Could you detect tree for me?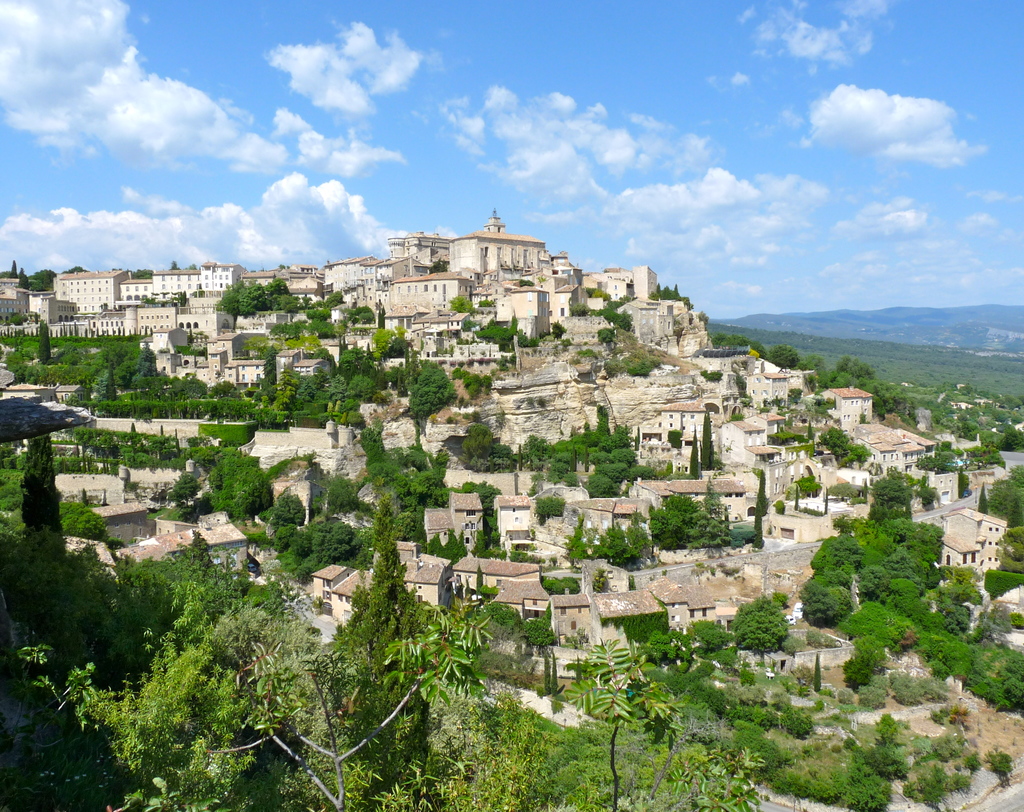
Detection result: detection(312, 311, 339, 338).
